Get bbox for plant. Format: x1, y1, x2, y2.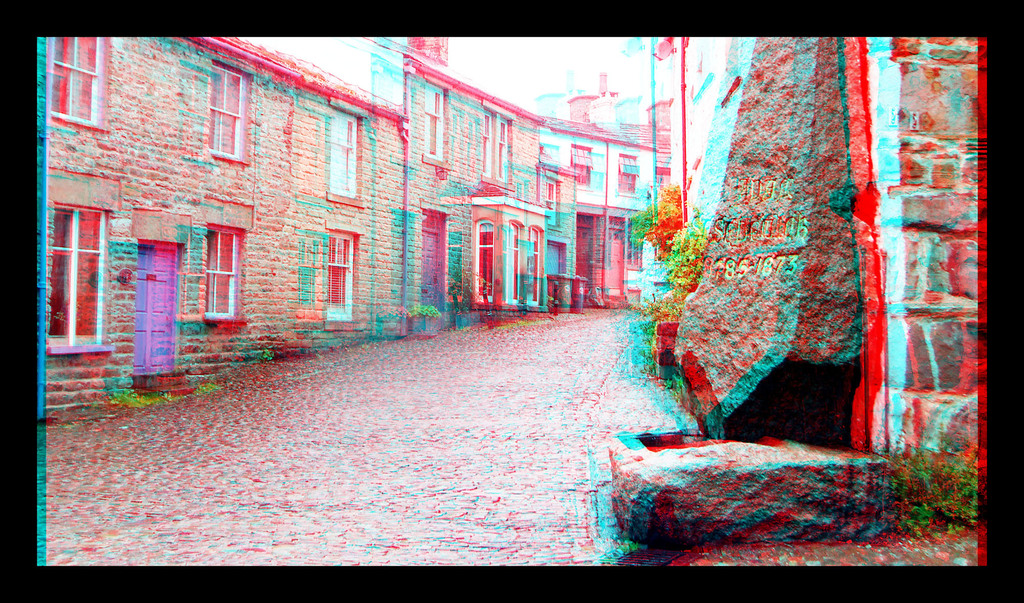
870, 440, 980, 543.
